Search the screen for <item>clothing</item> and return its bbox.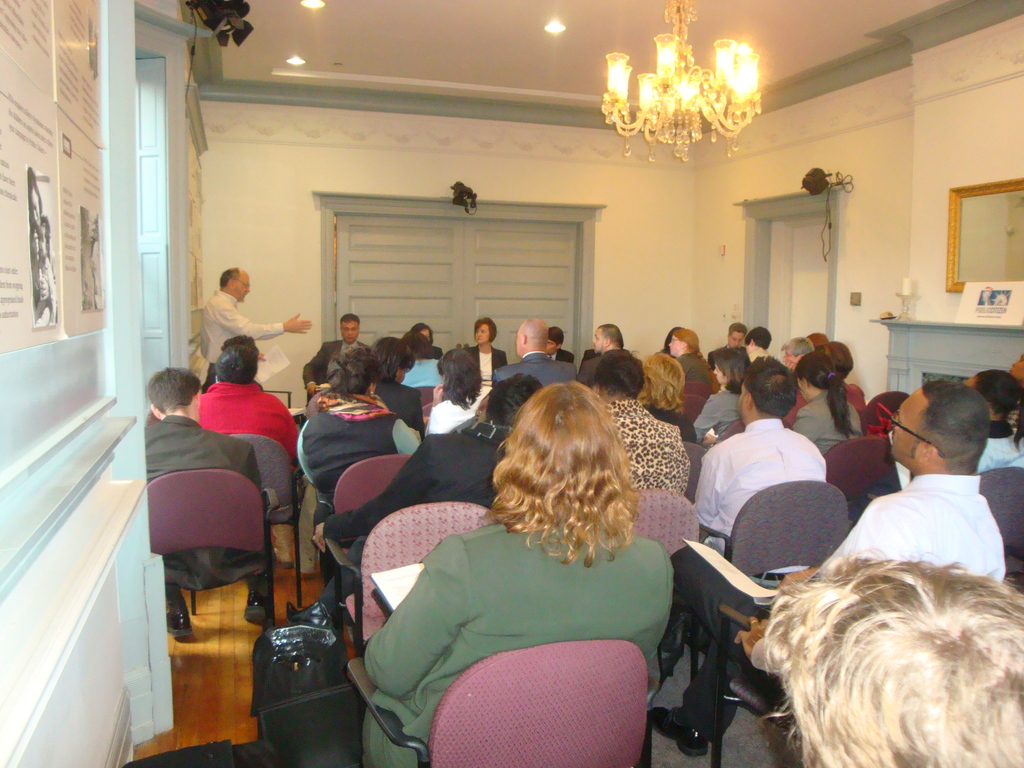
Found: {"left": 201, "top": 286, "right": 286, "bottom": 389}.
